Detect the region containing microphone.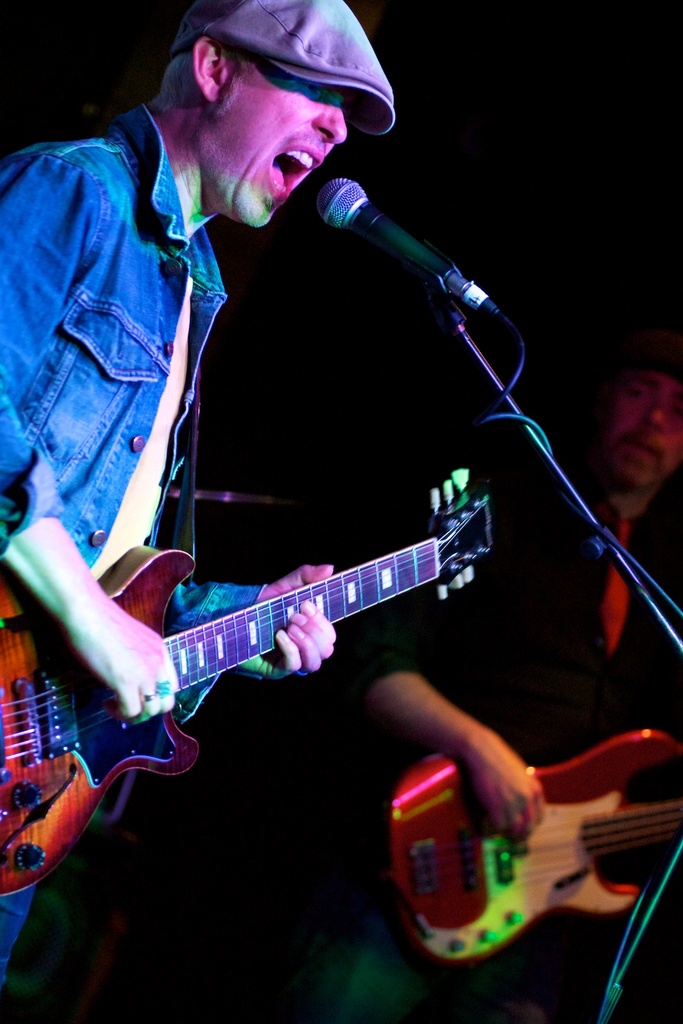
292/159/505/321.
